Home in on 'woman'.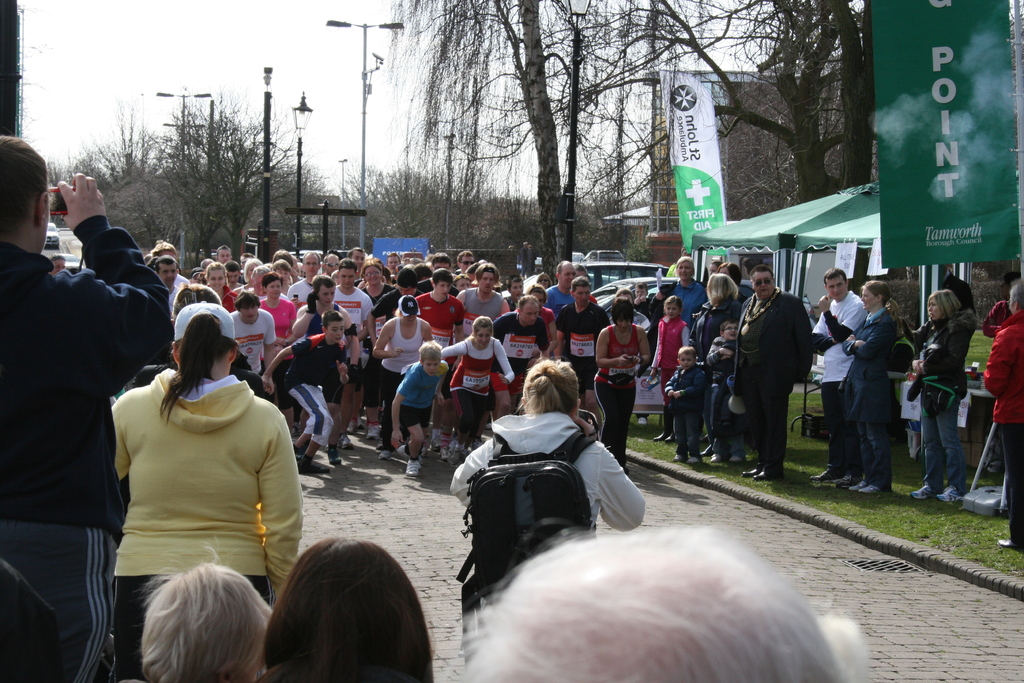
Homed in at 374:294:431:457.
